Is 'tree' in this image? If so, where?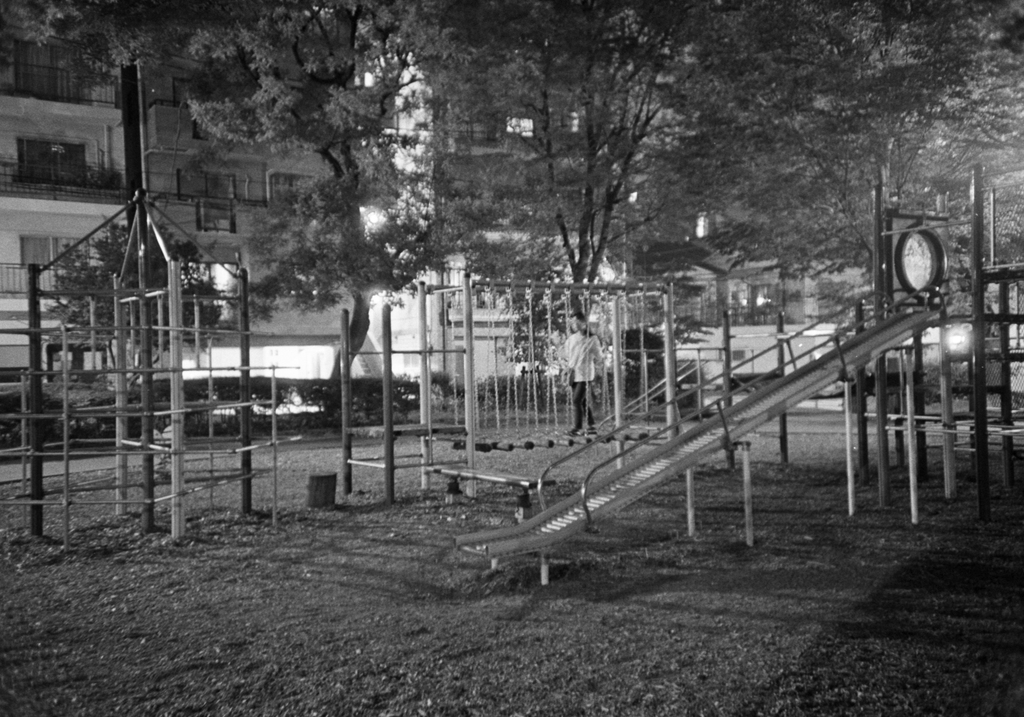
Yes, at (0,0,478,410).
